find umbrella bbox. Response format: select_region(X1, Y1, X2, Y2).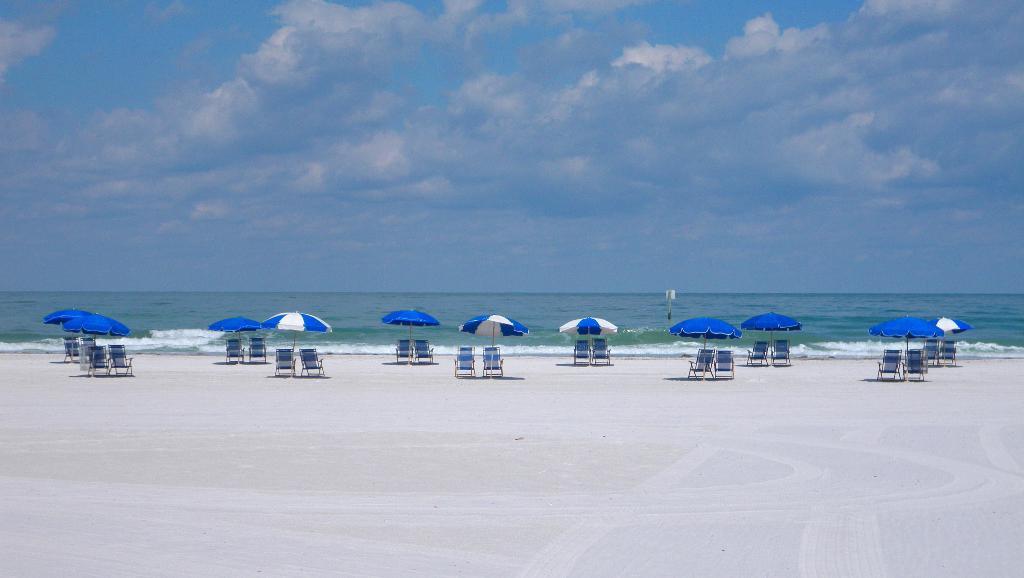
select_region(213, 311, 257, 352).
